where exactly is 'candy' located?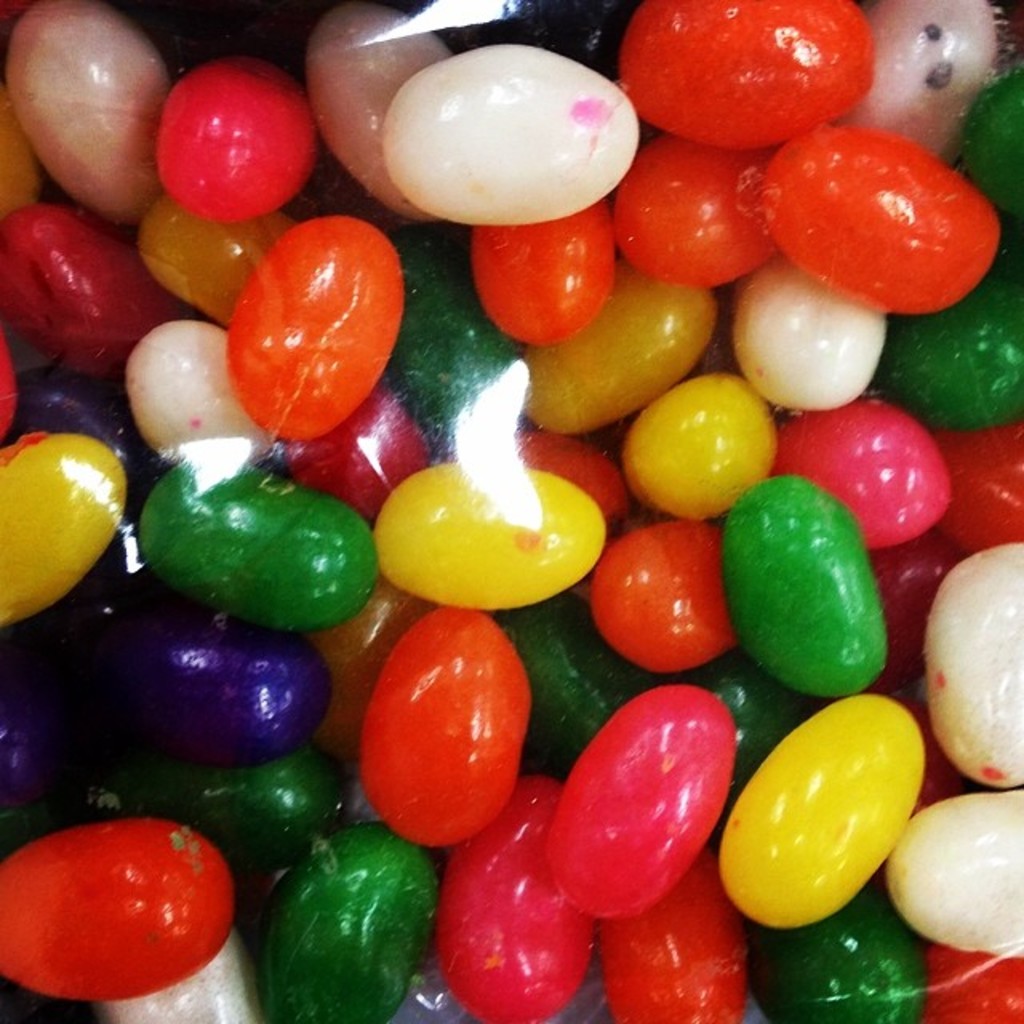
Its bounding box is box=[0, 0, 1022, 1022].
